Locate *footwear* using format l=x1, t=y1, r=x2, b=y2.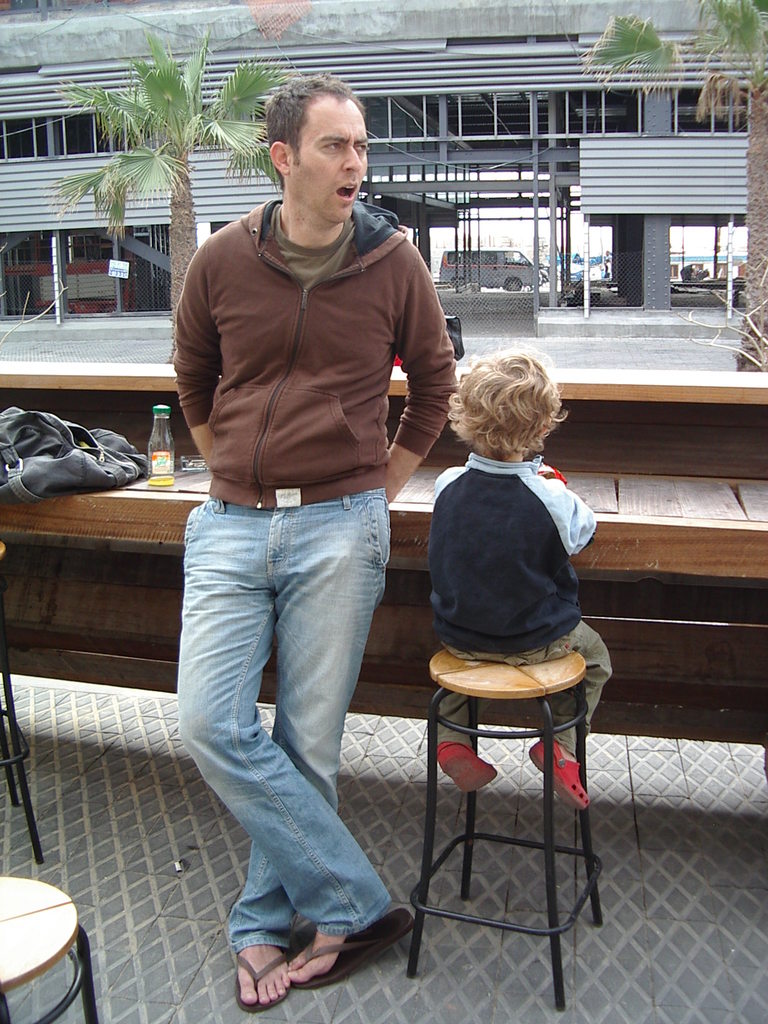
l=529, t=741, r=592, b=812.
